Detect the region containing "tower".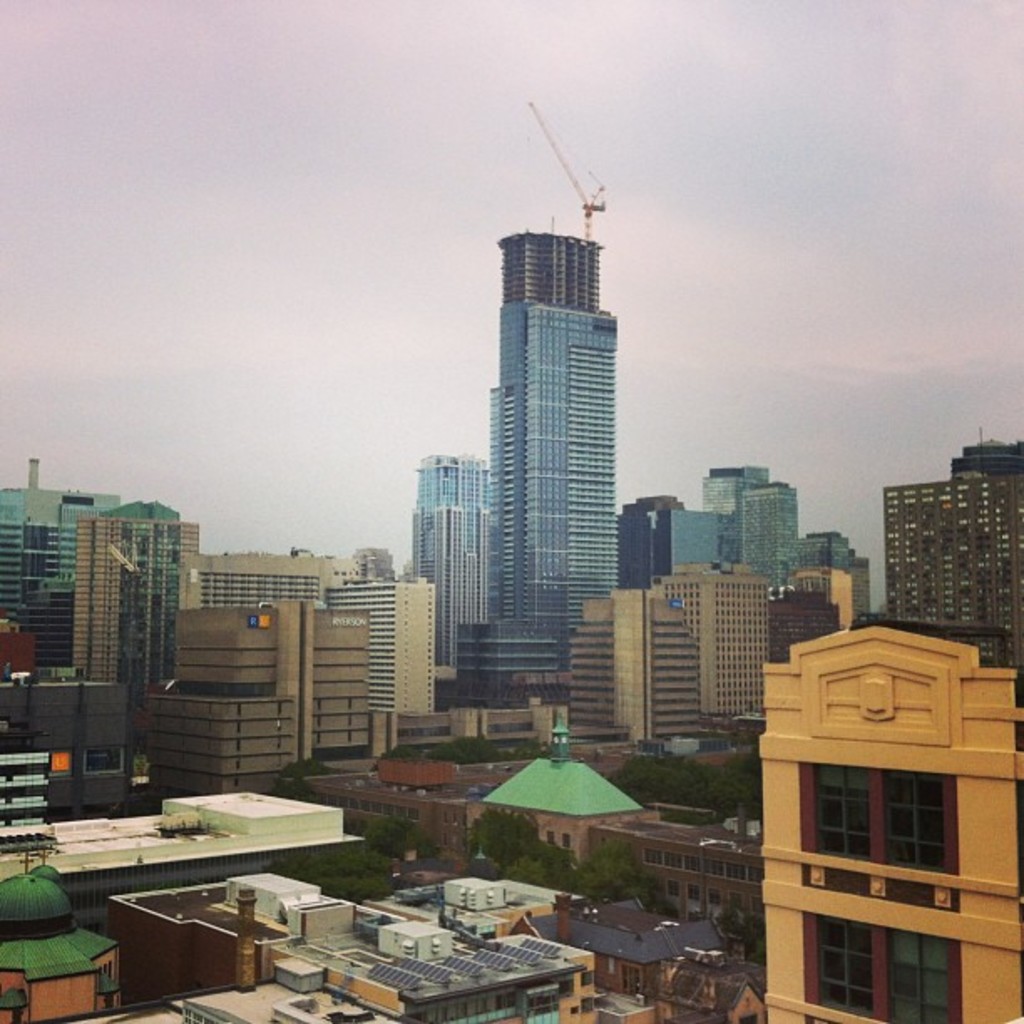
BBox(0, 455, 120, 674).
